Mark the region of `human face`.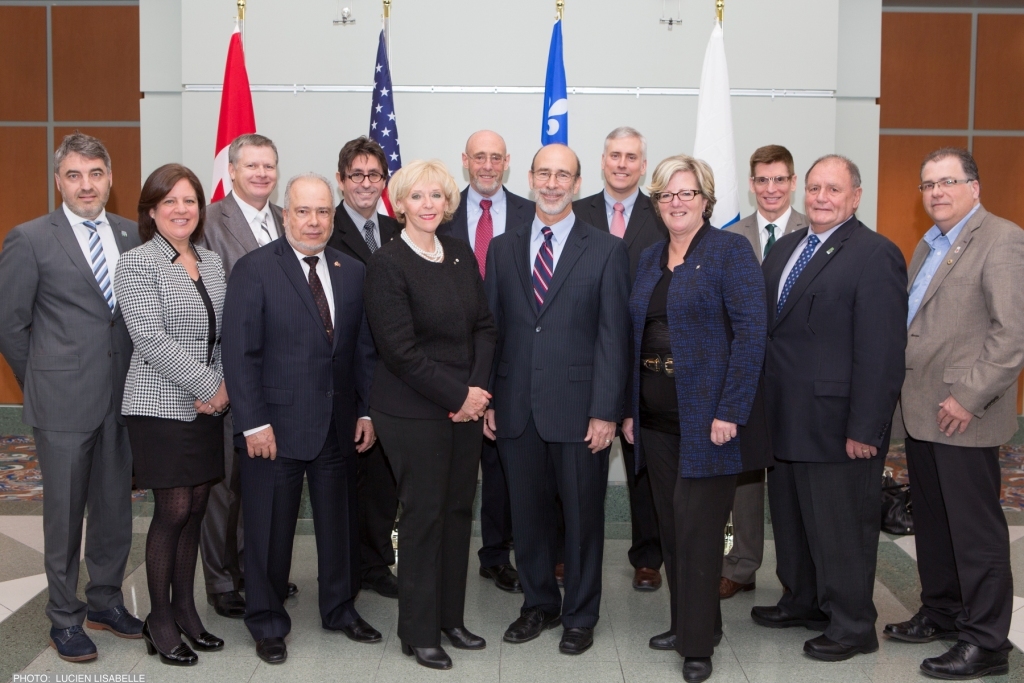
Region: 609:137:642:188.
